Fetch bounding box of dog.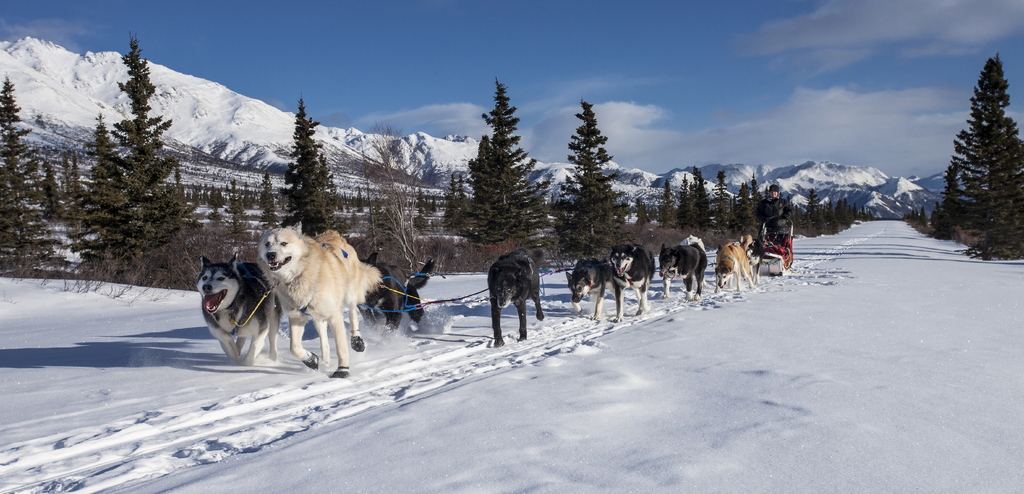
Bbox: detection(360, 254, 440, 334).
